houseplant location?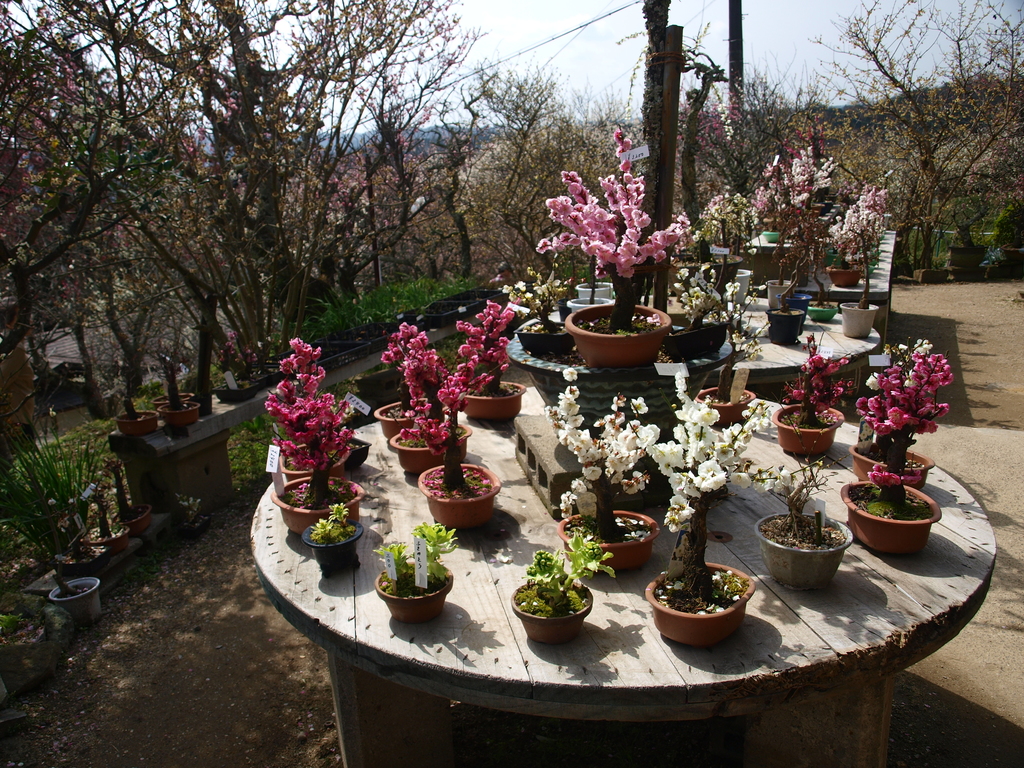
bbox(377, 520, 452, 637)
